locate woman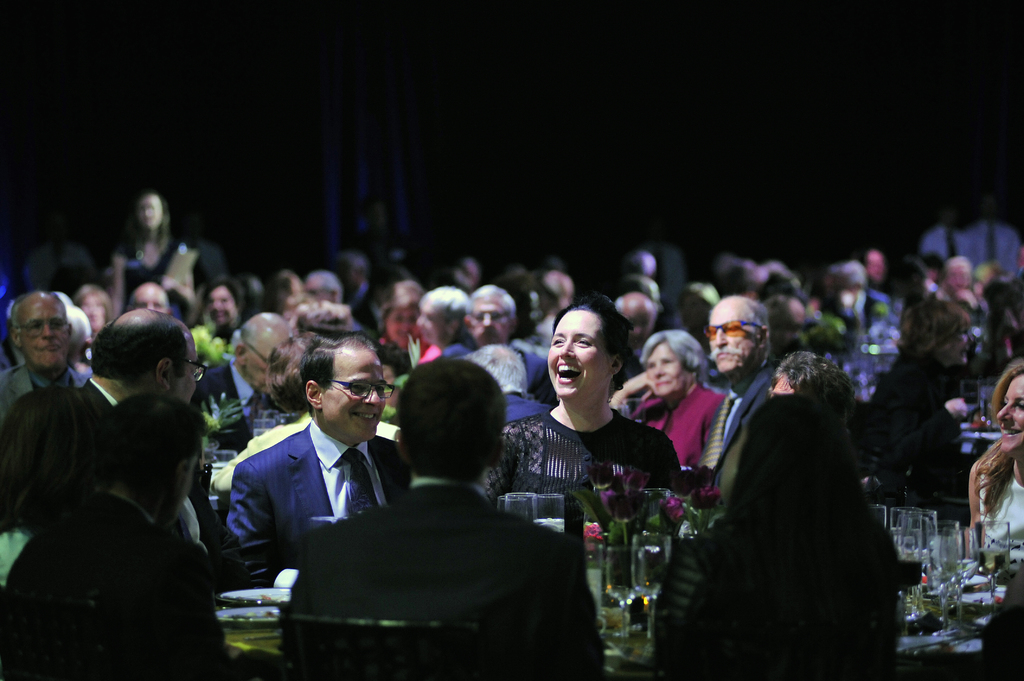
bbox=(609, 324, 727, 472)
